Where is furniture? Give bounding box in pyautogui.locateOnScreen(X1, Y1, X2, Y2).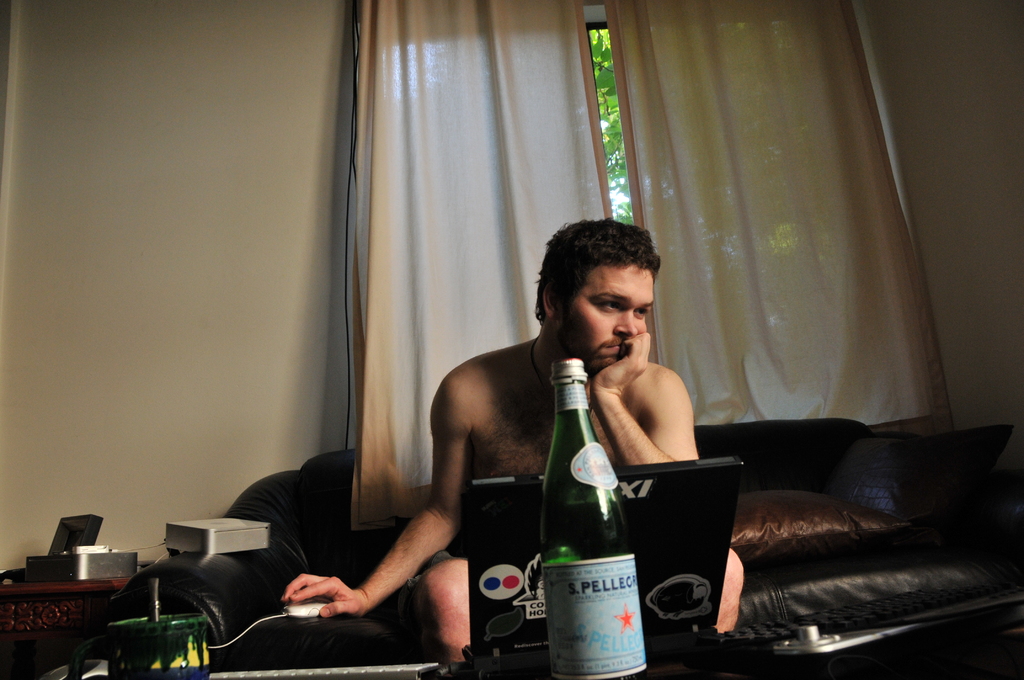
pyautogui.locateOnScreen(106, 416, 1023, 669).
